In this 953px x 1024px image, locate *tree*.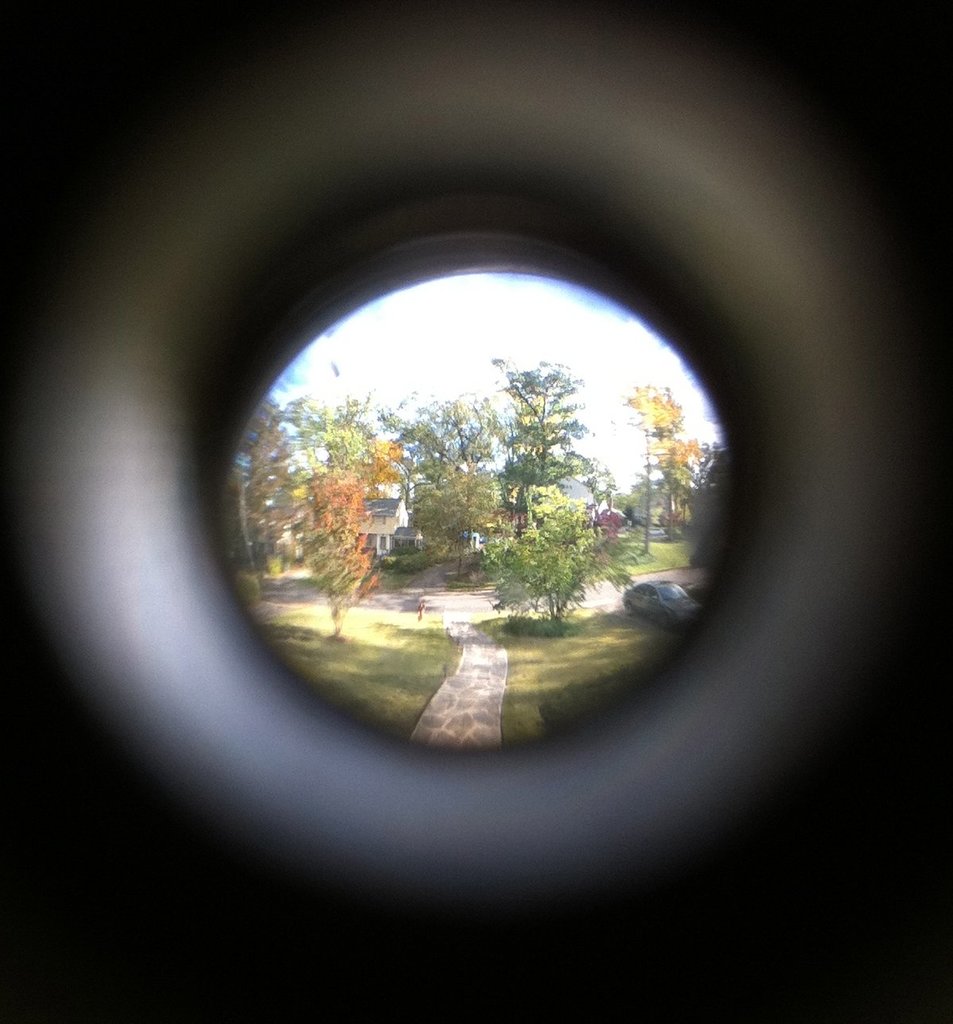
Bounding box: rect(482, 485, 642, 623).
